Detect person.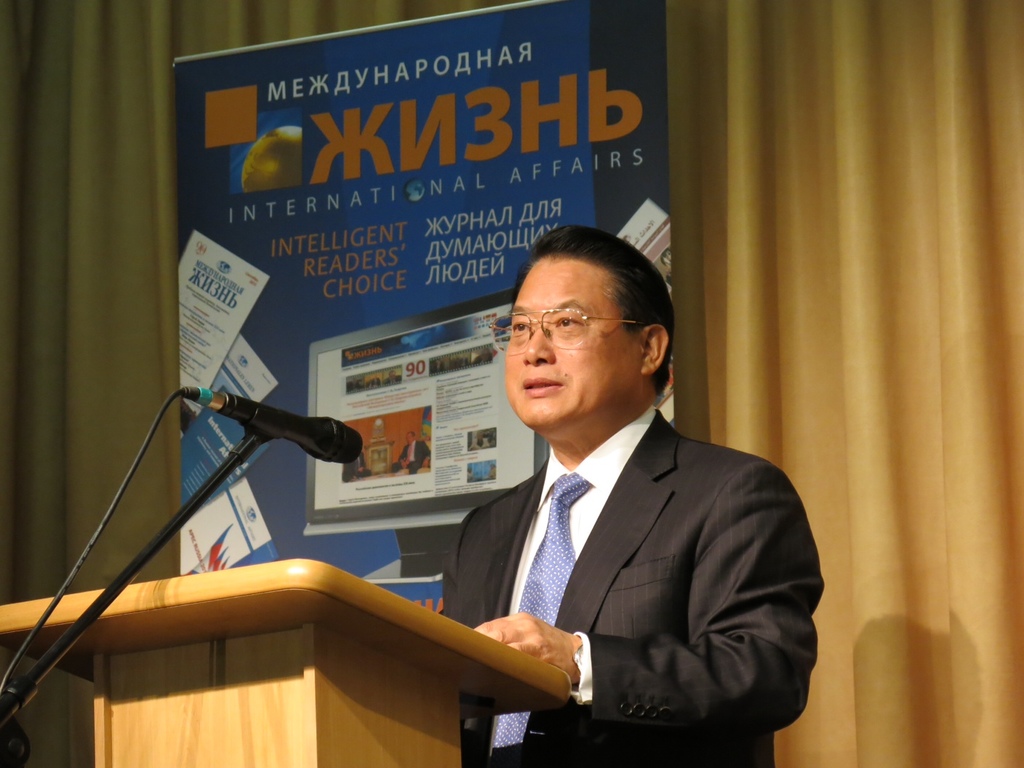
Detected at bbox=[449, 207, 815, 767].
